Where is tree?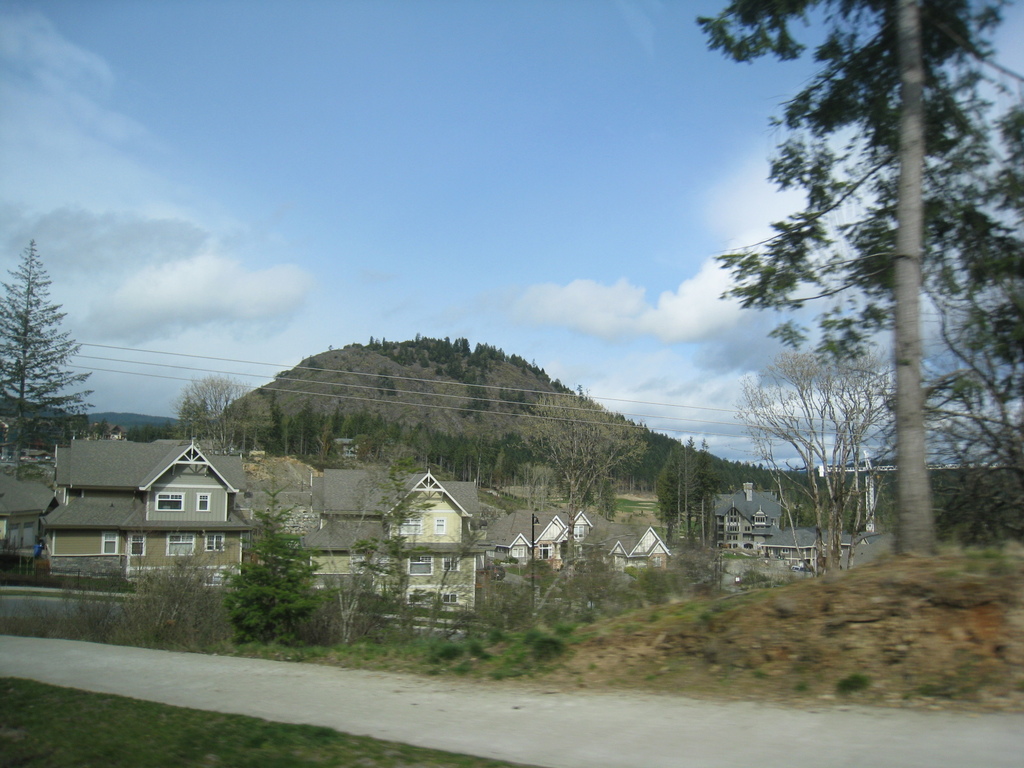
<box>0,233,97,456</box>.
